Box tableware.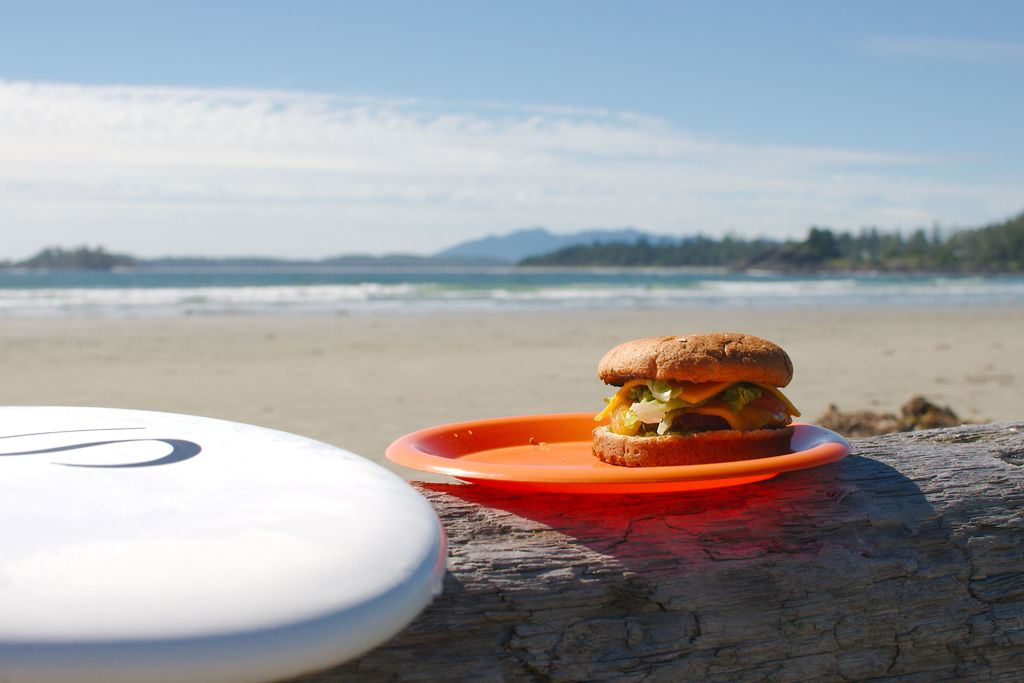
detection(379, 407, 848, 490).
